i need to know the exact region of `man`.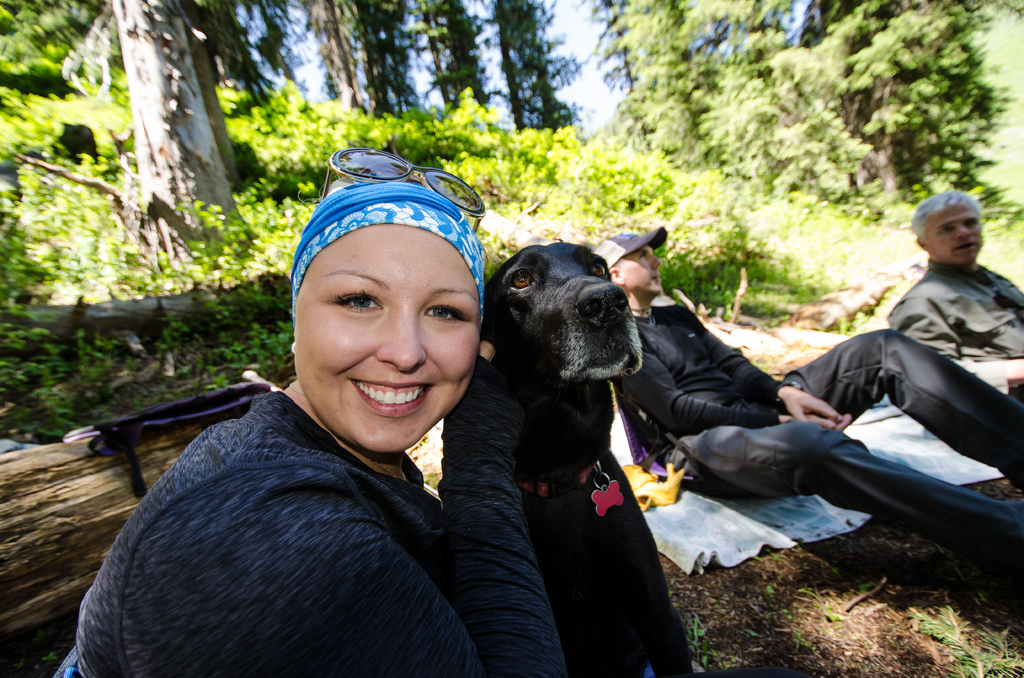
Region: box(591, 230, 1023, 626).
